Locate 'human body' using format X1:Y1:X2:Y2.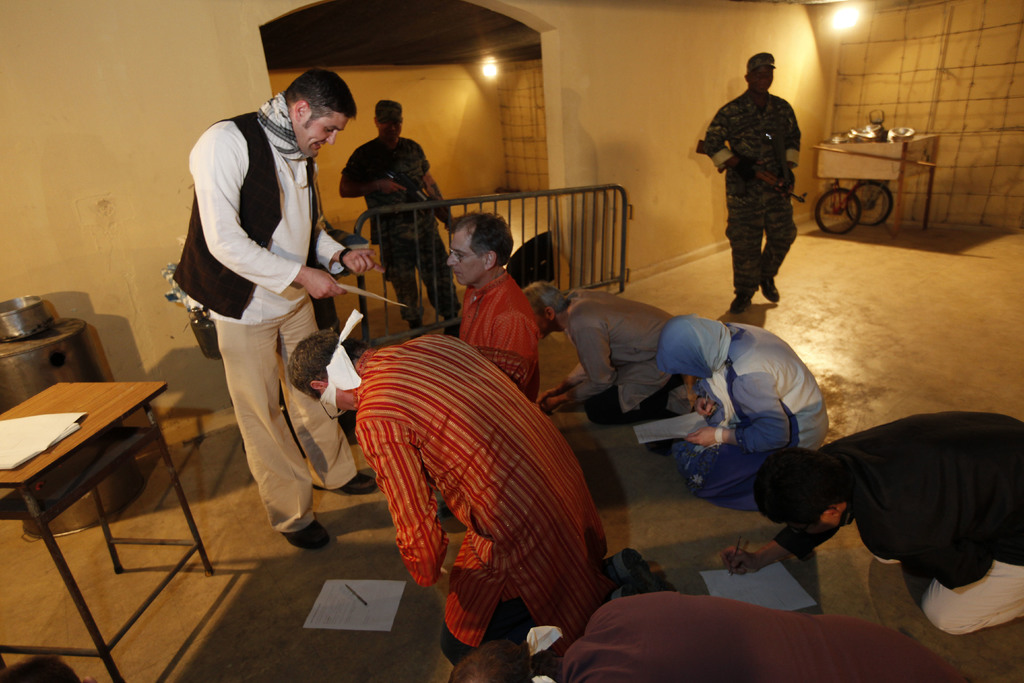
340:133:458:341.
